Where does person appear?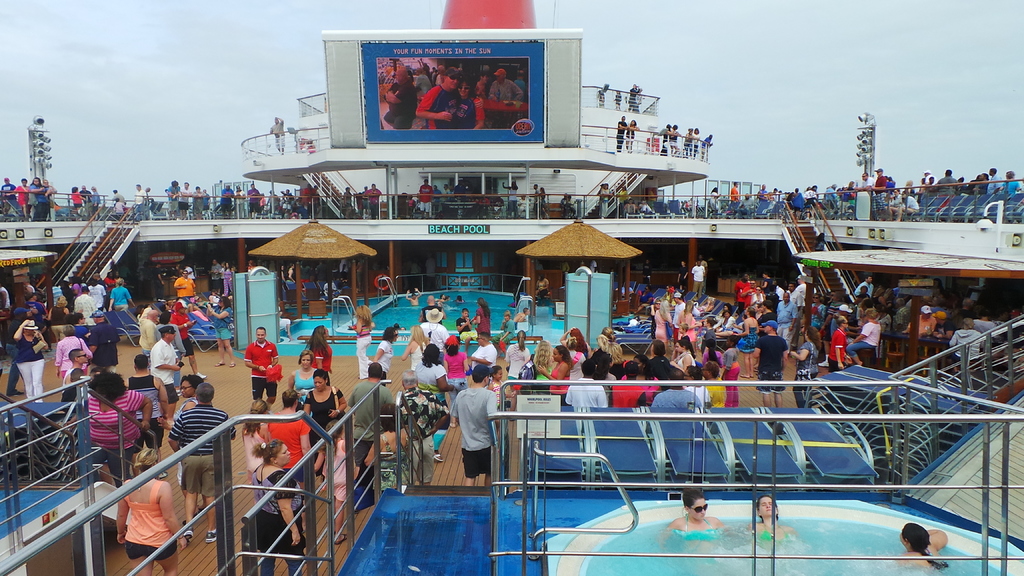
Appears at left=0, top=177, right=19, bottom=206.
